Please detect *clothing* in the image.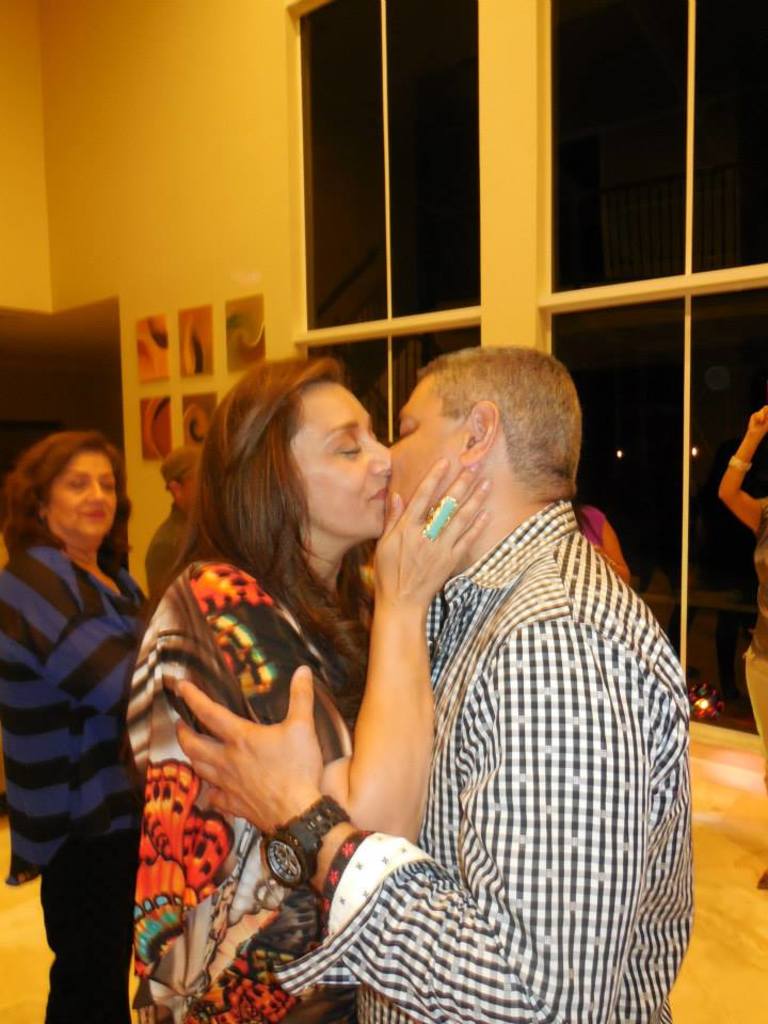
{"x1": 0, "y1": 542, "x2": 117, "y2": 999}.
